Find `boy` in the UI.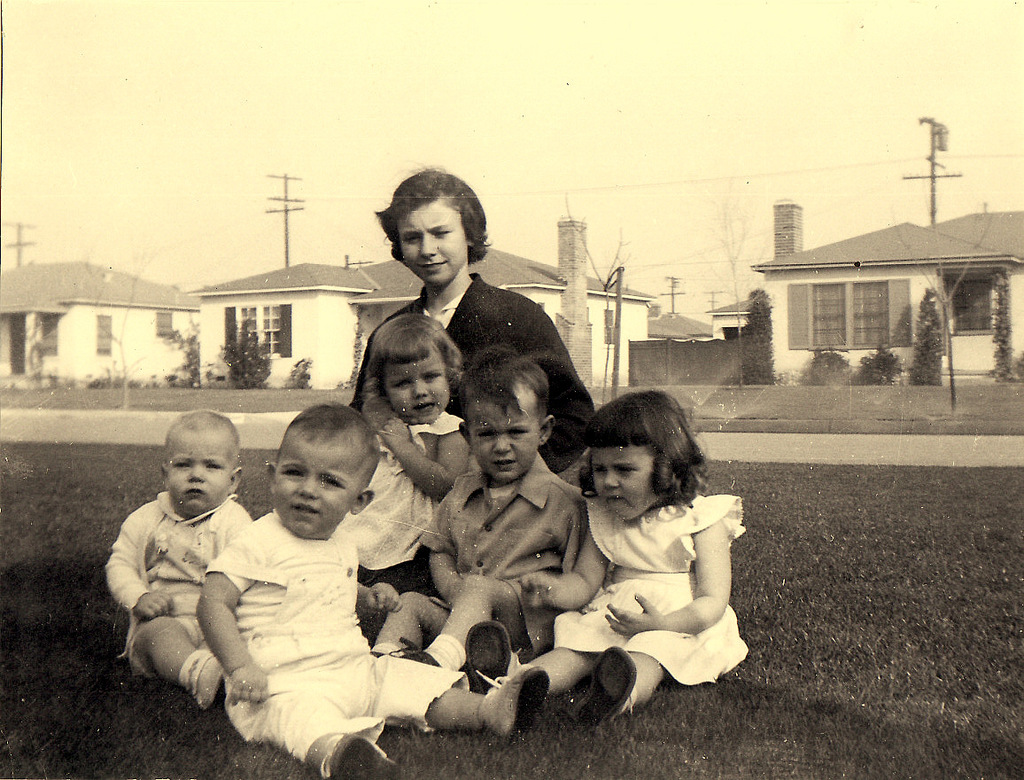
UI element at left=373, top=344, right=586, bottom=668.
